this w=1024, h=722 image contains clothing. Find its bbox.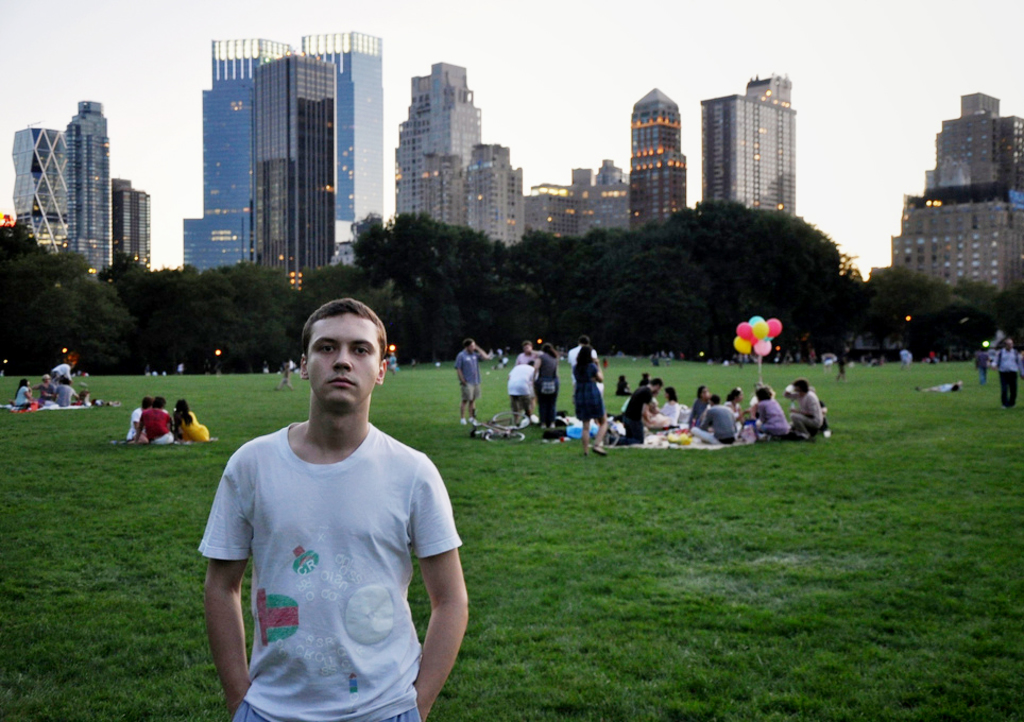
box=[898, 345, 908, 367].
